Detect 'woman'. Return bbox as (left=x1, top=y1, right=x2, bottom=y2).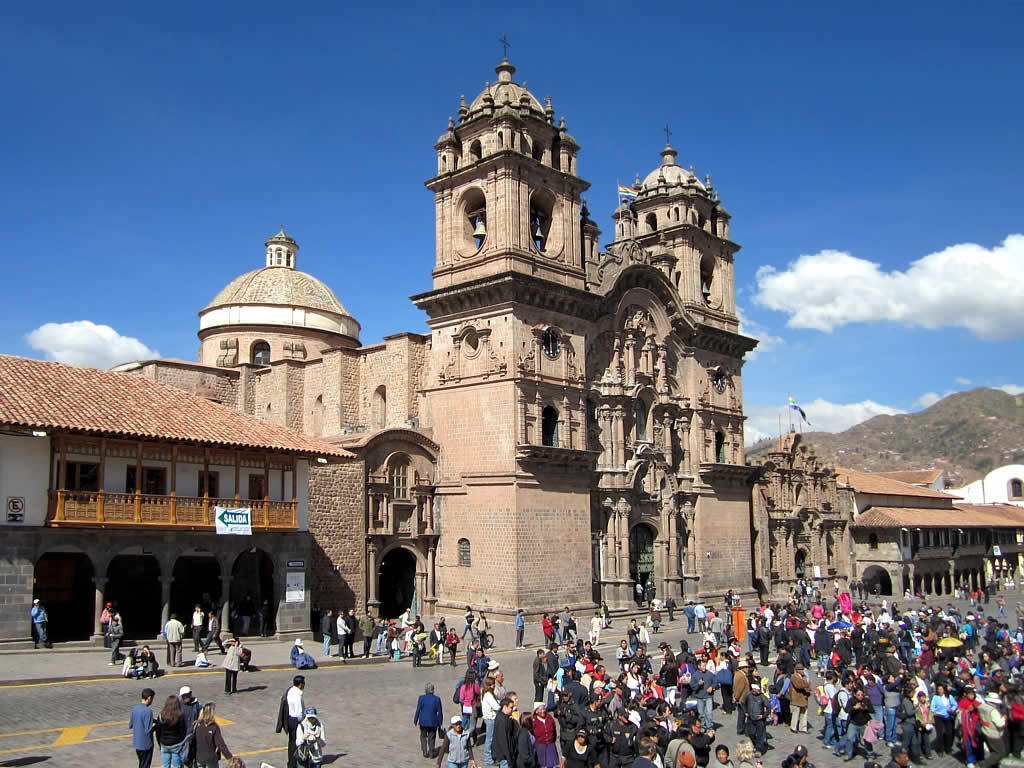
(left=533, top=702, right=559, bottom=765).
